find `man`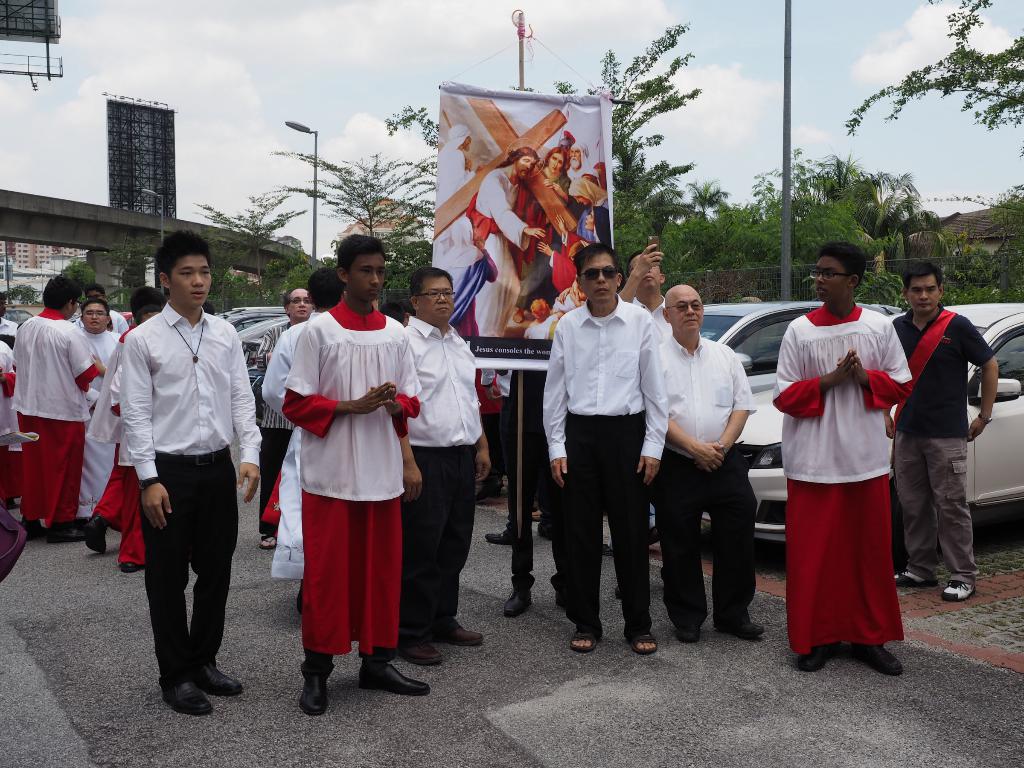
Rect(387, 300, 418, 333)
